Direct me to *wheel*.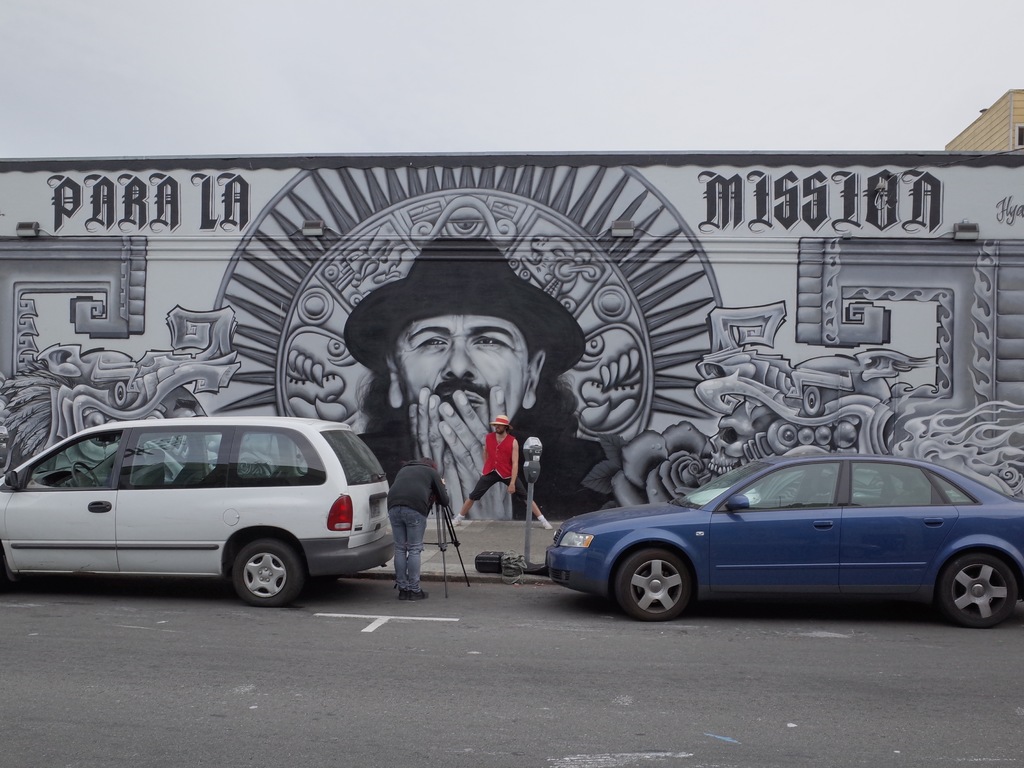
Direction: bbox=[936, 550, 1020, 631].
